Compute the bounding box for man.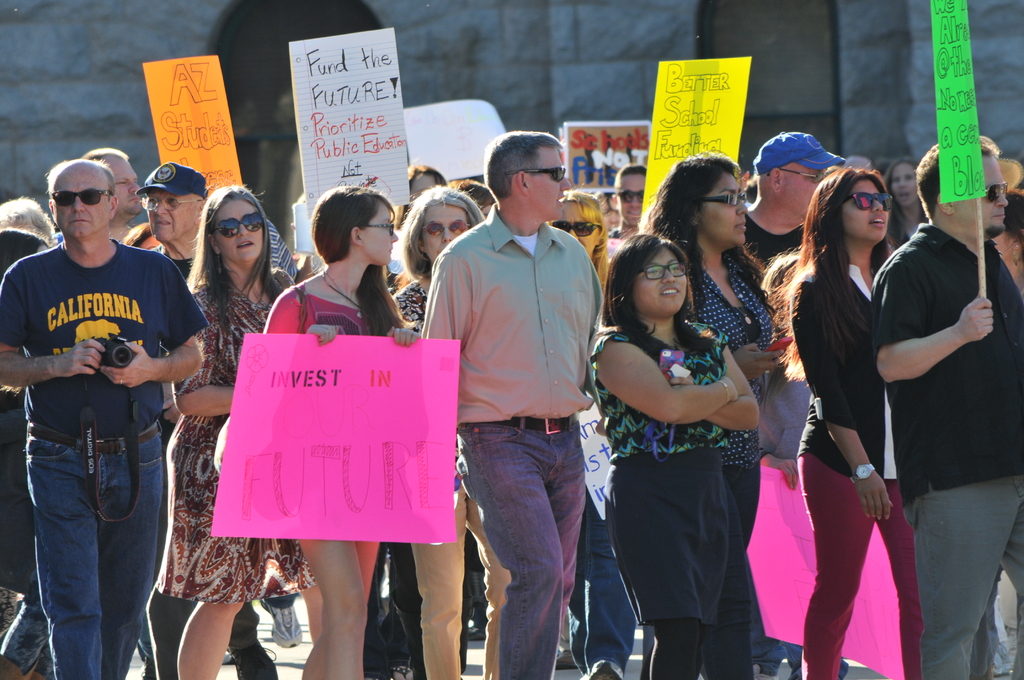
locate(878, 128, 1023, 679).
